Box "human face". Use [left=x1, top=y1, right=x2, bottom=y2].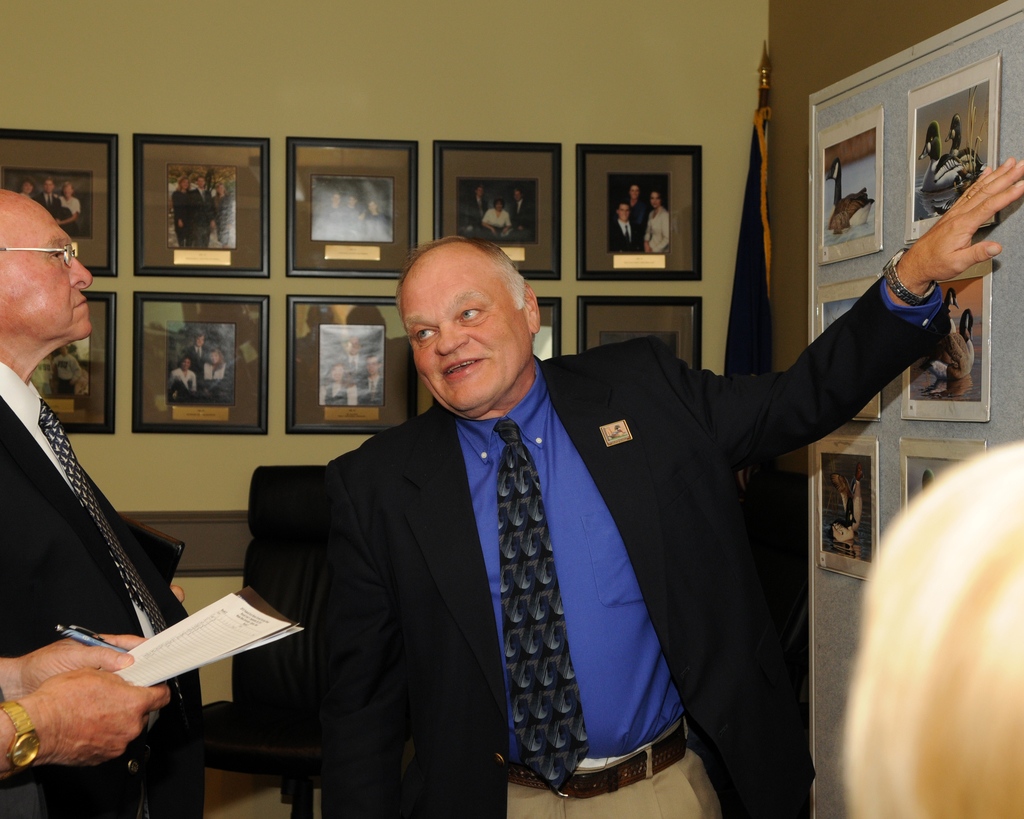
[left=0, top=196, right=89, bottom=338].
